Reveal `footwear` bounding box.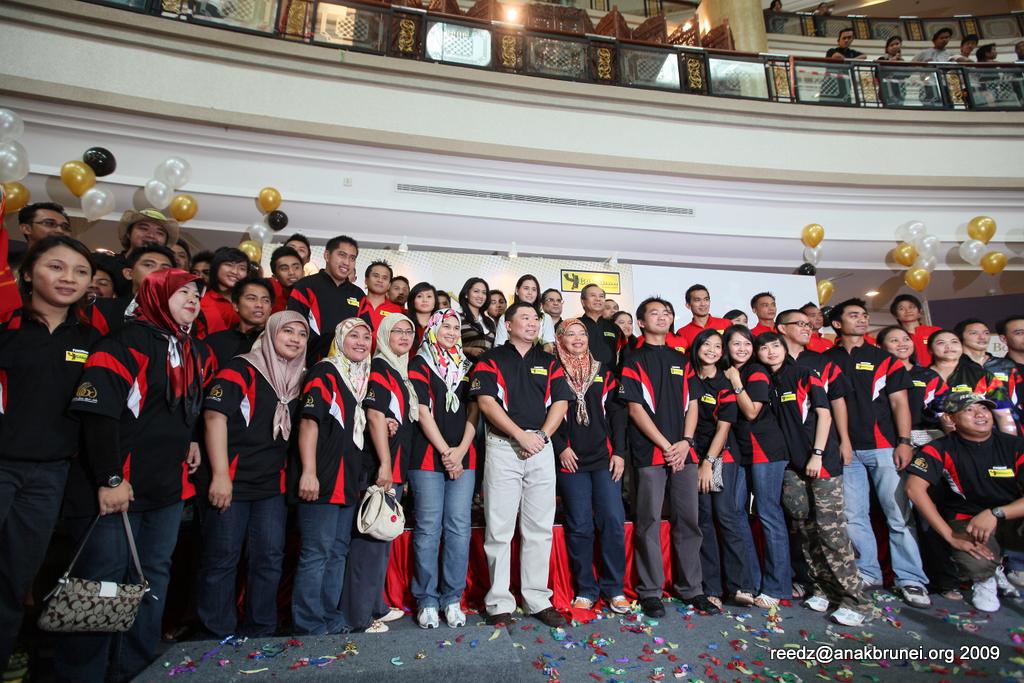
Revealed: rect(830, 603, 866, 627).
